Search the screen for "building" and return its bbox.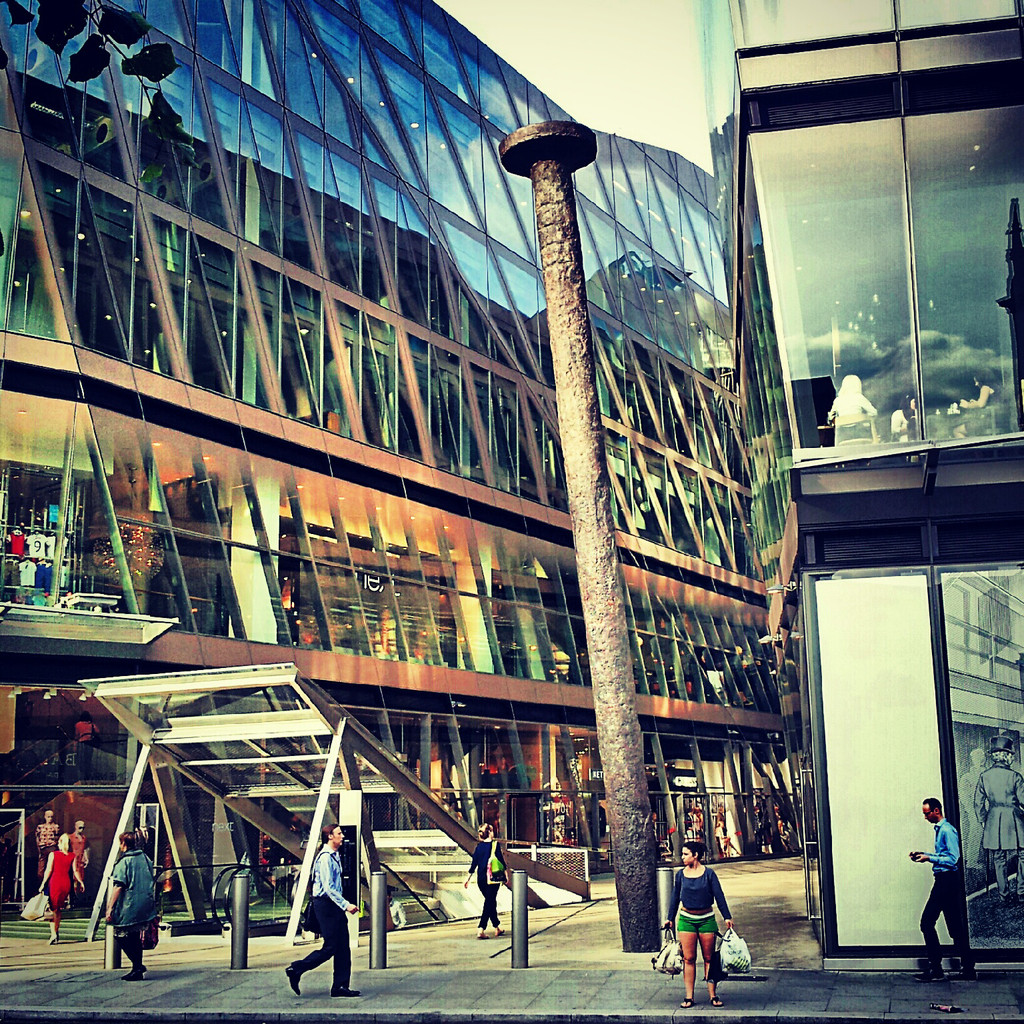
Found: <region>0, 0, 805, 939</region>.
